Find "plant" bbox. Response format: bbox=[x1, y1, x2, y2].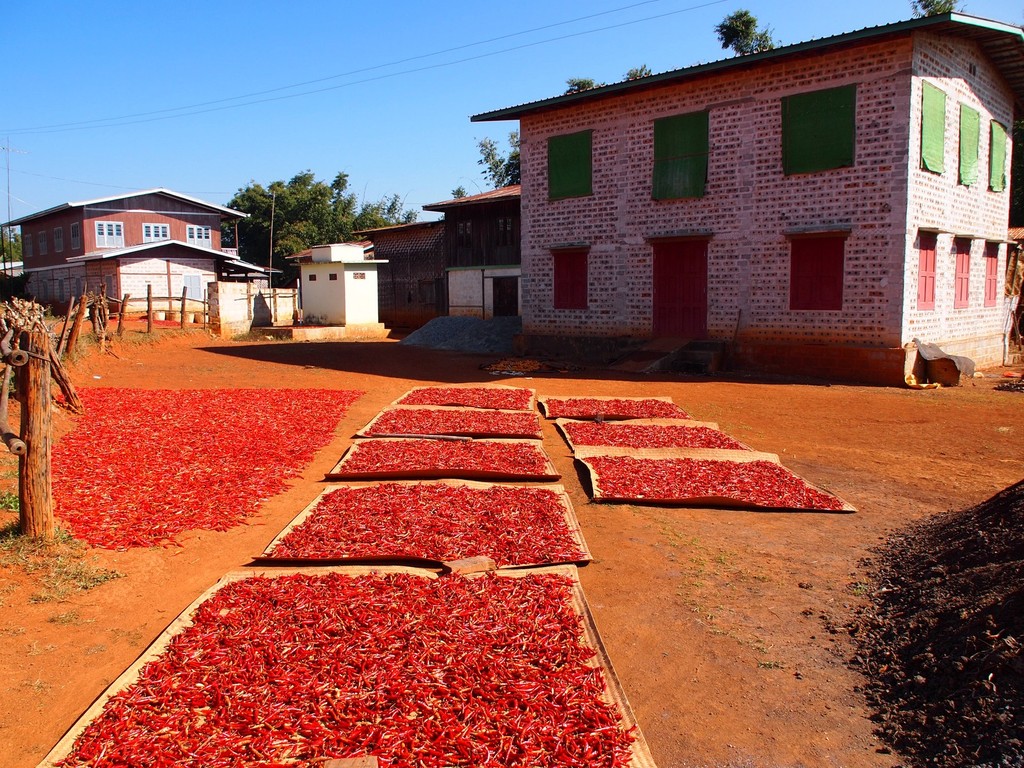
bbox=[707, 623, 737, 638].
